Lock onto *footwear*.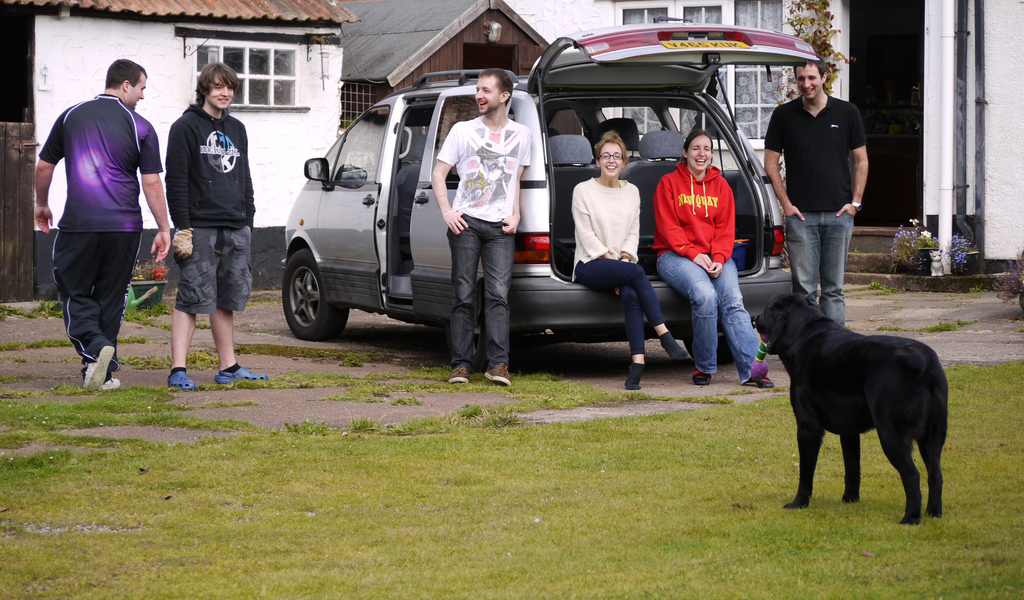
Locked: <bbox>625, 362, 644, 392</bbox>.
